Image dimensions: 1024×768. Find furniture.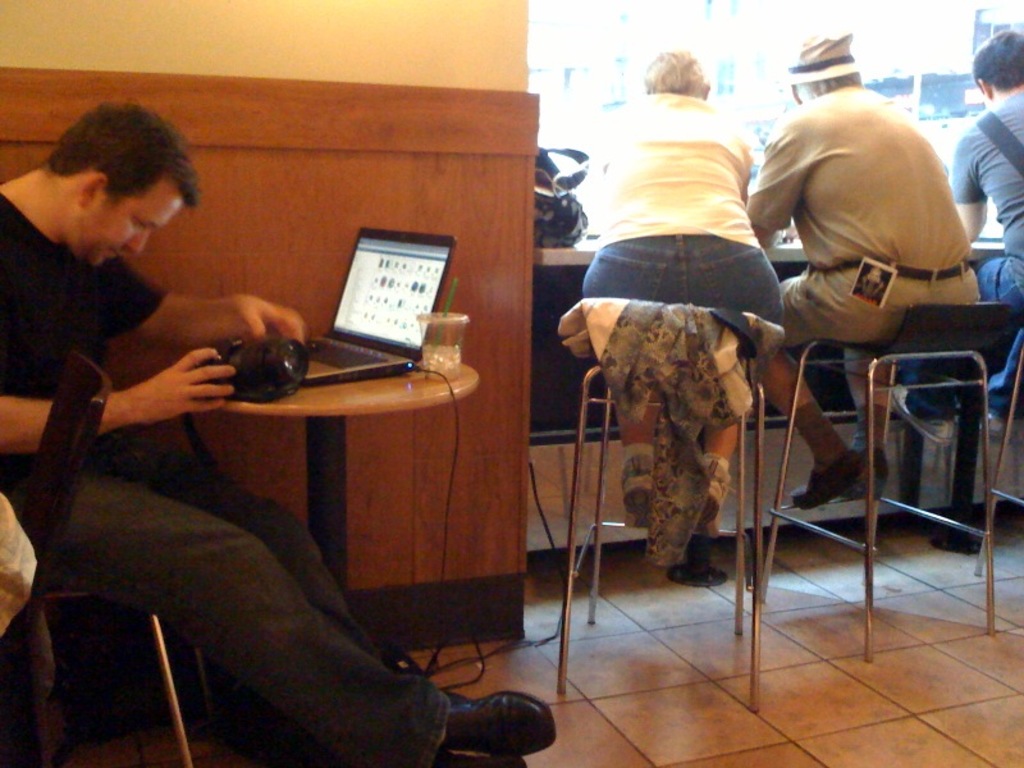
44,582,219,765.
